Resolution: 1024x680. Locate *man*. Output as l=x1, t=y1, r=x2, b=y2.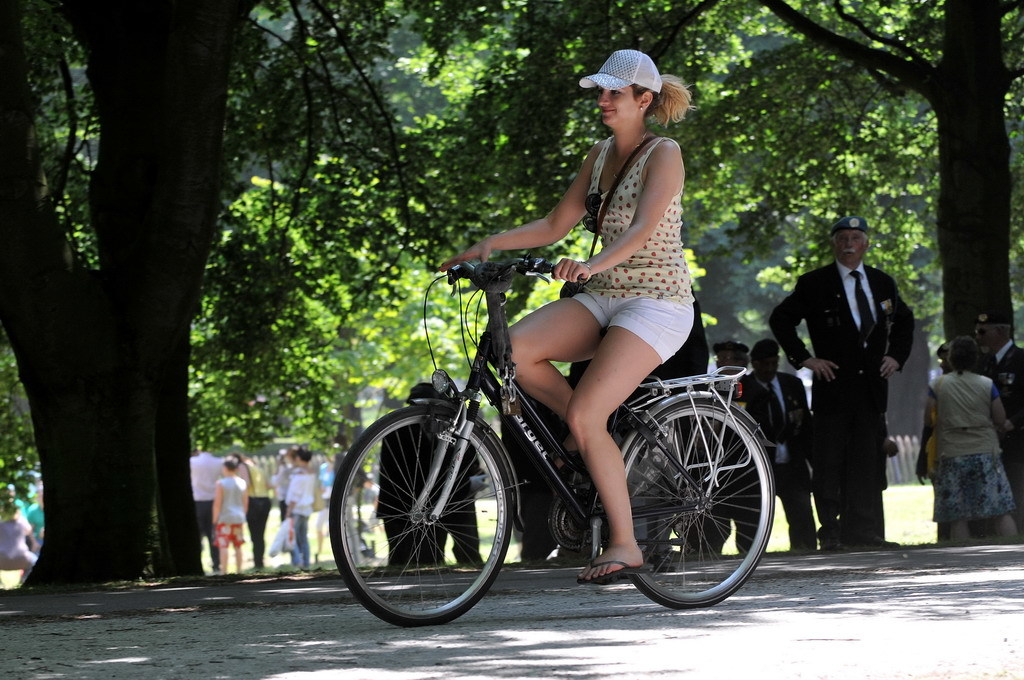
l=781, t=206, r=929, b=547.
